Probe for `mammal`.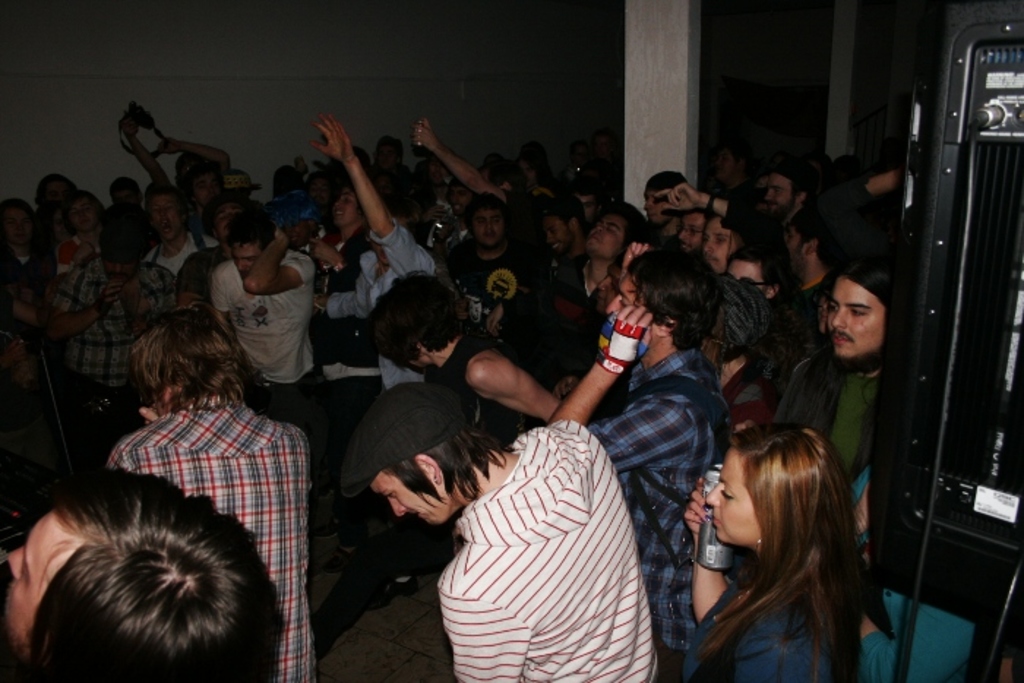
Probe result: [553,243,731,652].
